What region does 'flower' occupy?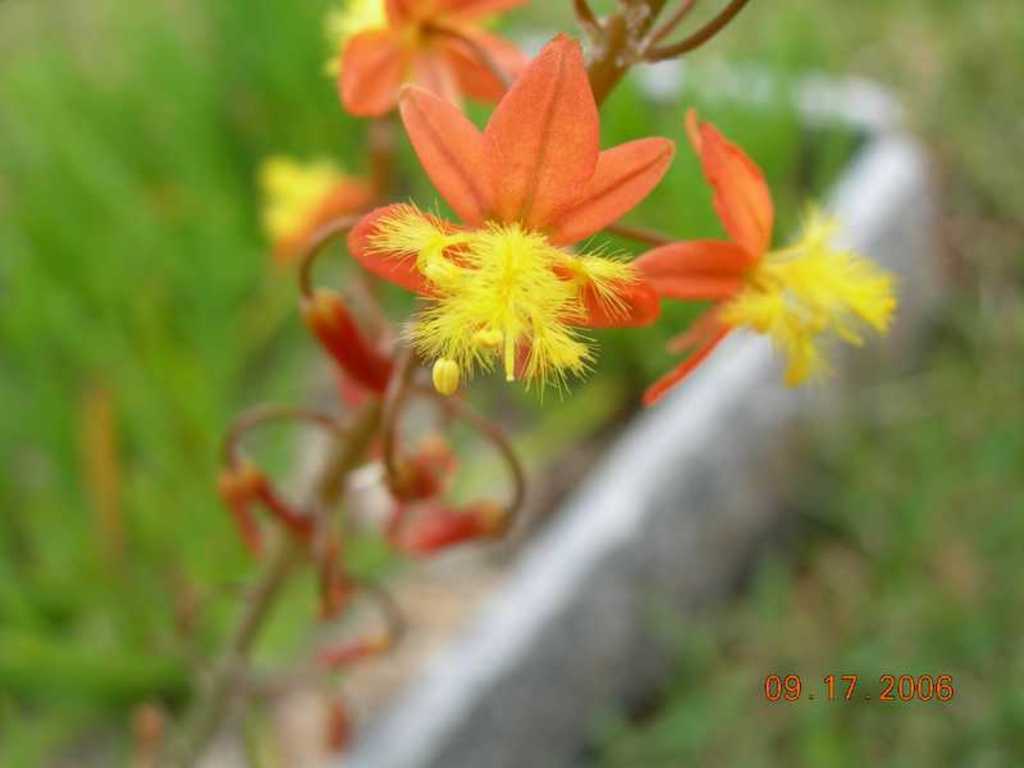
x1=330 y1=4 x2=687 y2=406.
